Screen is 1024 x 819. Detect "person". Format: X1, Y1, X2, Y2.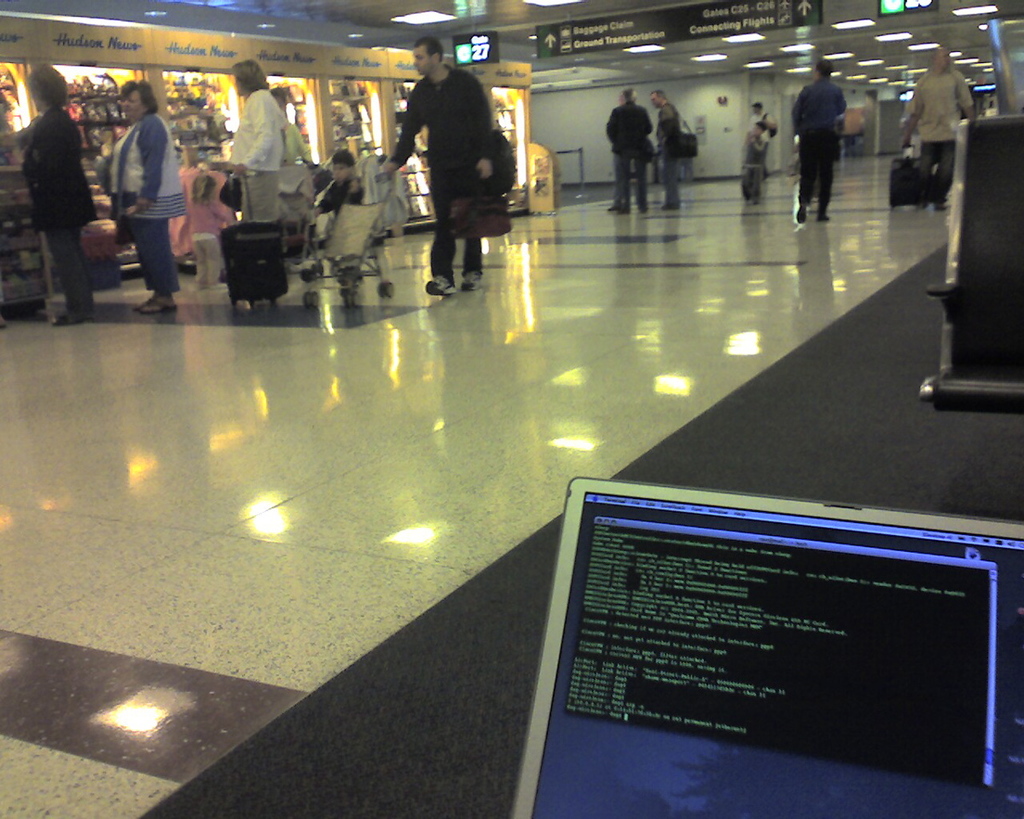
602, 81, 649, 209.
